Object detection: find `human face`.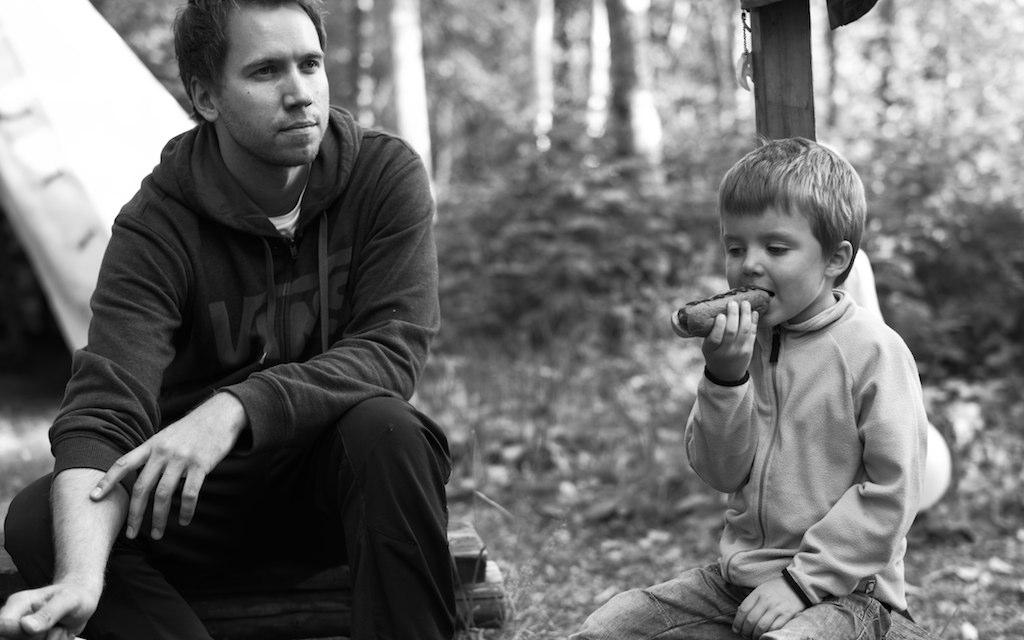
select_region(211, 3, 332, 164).
